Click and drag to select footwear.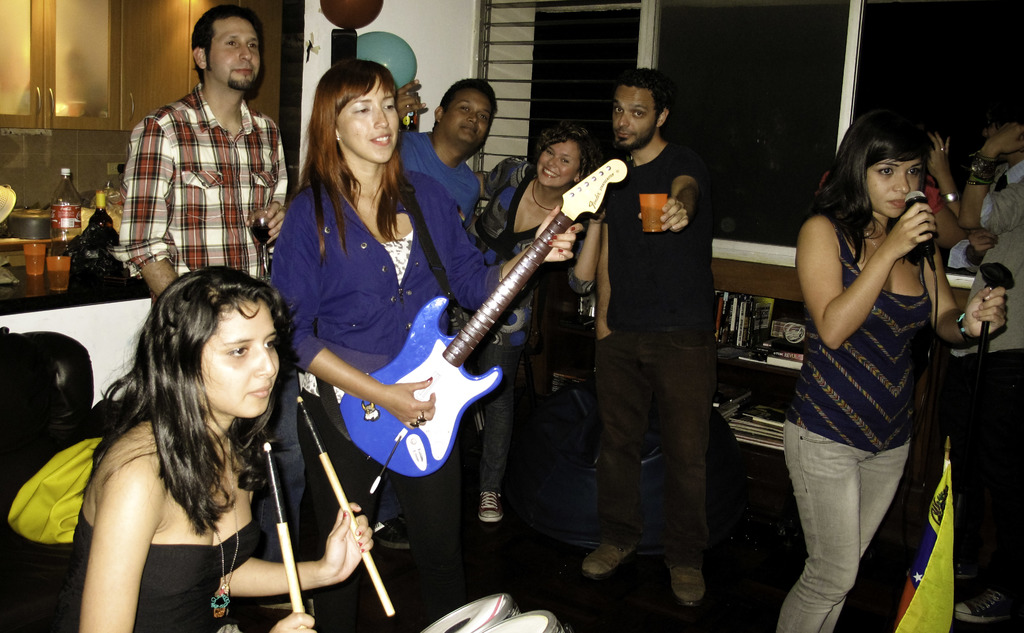
Selection: left=670, top=552, right=703, bottom=612.
